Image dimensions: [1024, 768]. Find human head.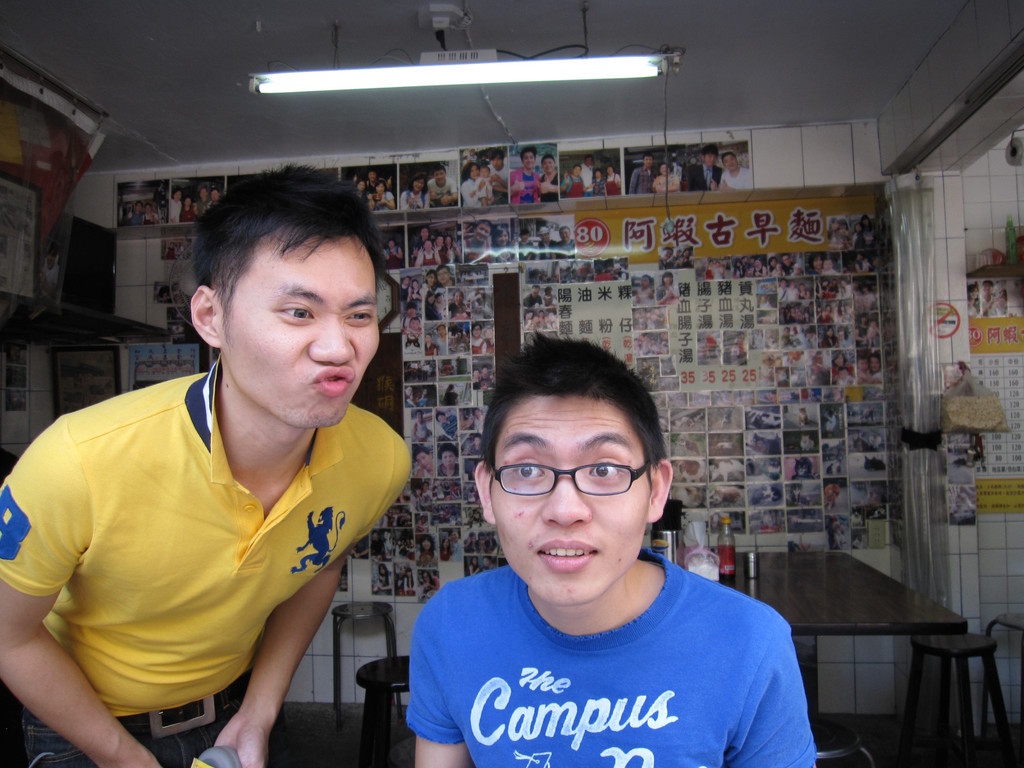
bbox(810, 253, 825, 269).
